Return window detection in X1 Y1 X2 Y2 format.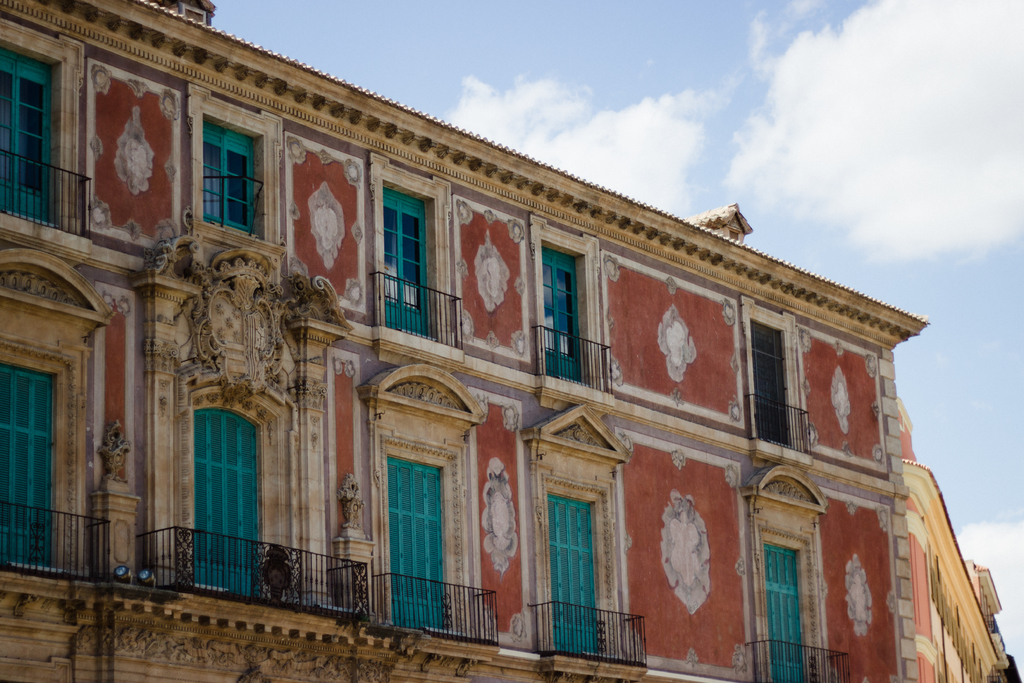
180 374 301 598.
